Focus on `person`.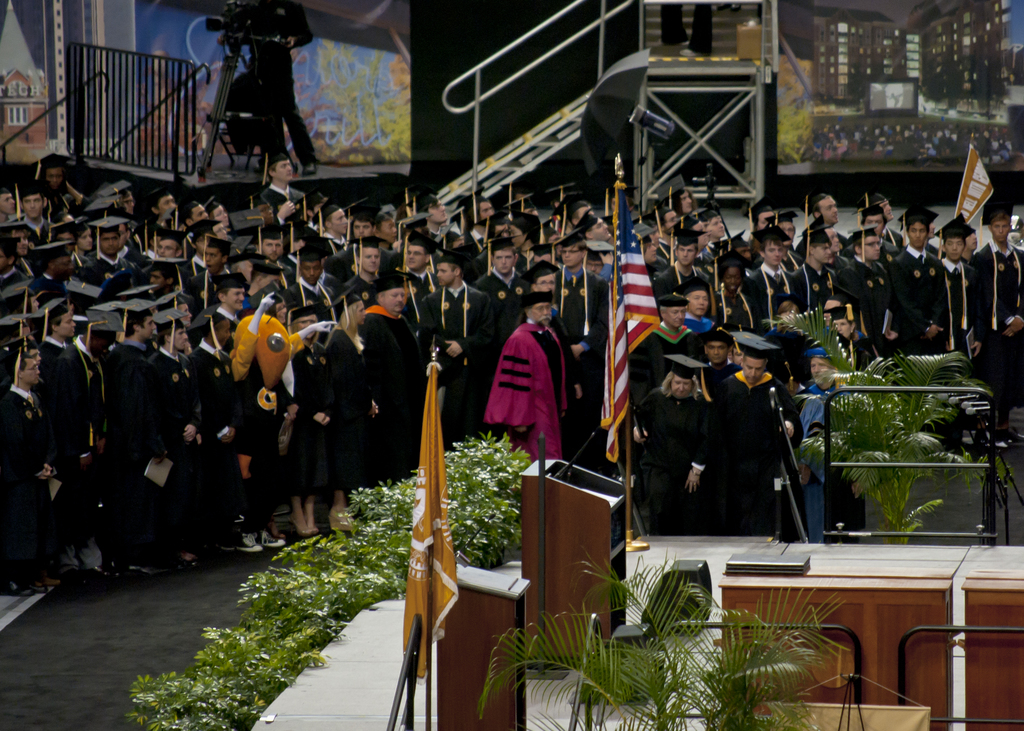
Focused at {"x1": 181, "y1": 305, "x2": 234, "y2": 563}.
